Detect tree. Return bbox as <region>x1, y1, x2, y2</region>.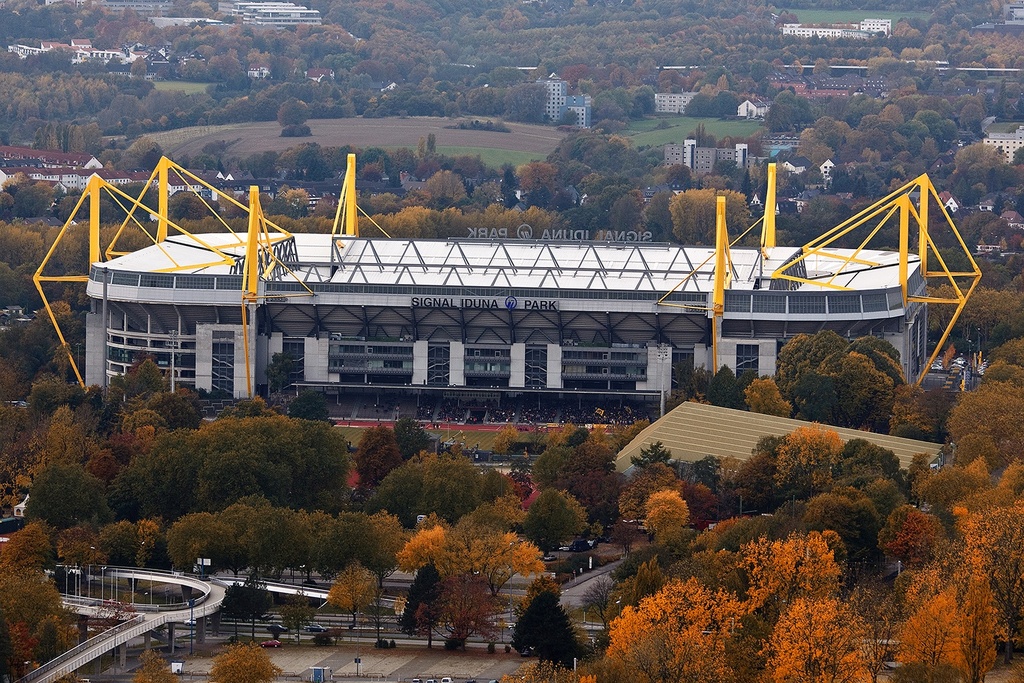
<region>895, 106, 963, 173</region>.
